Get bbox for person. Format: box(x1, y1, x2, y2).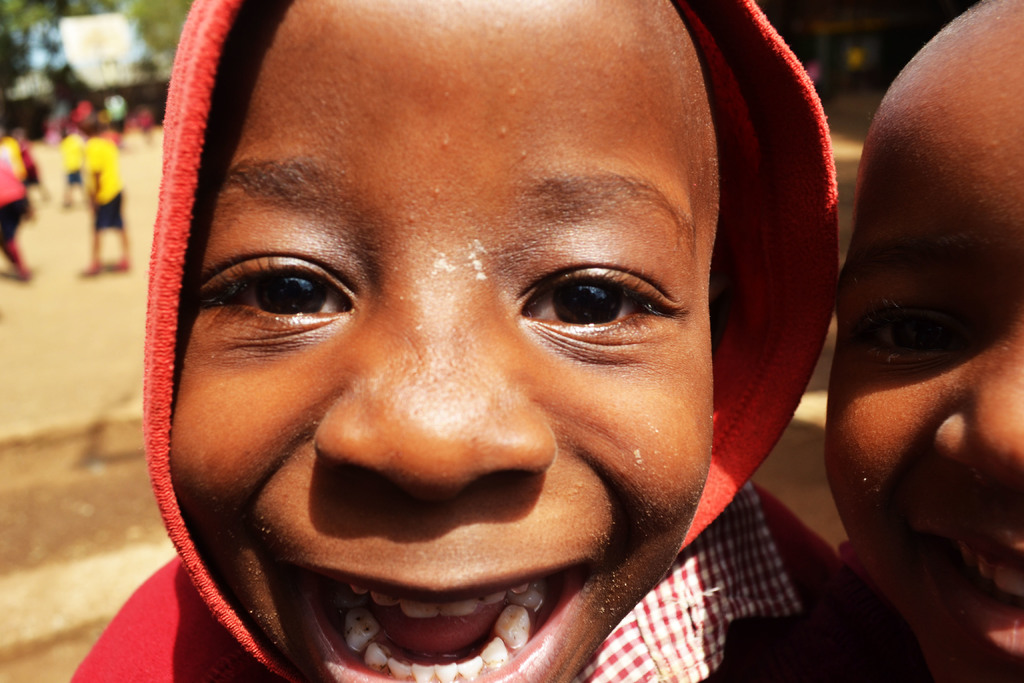
box(2, 134, 53, 229).
